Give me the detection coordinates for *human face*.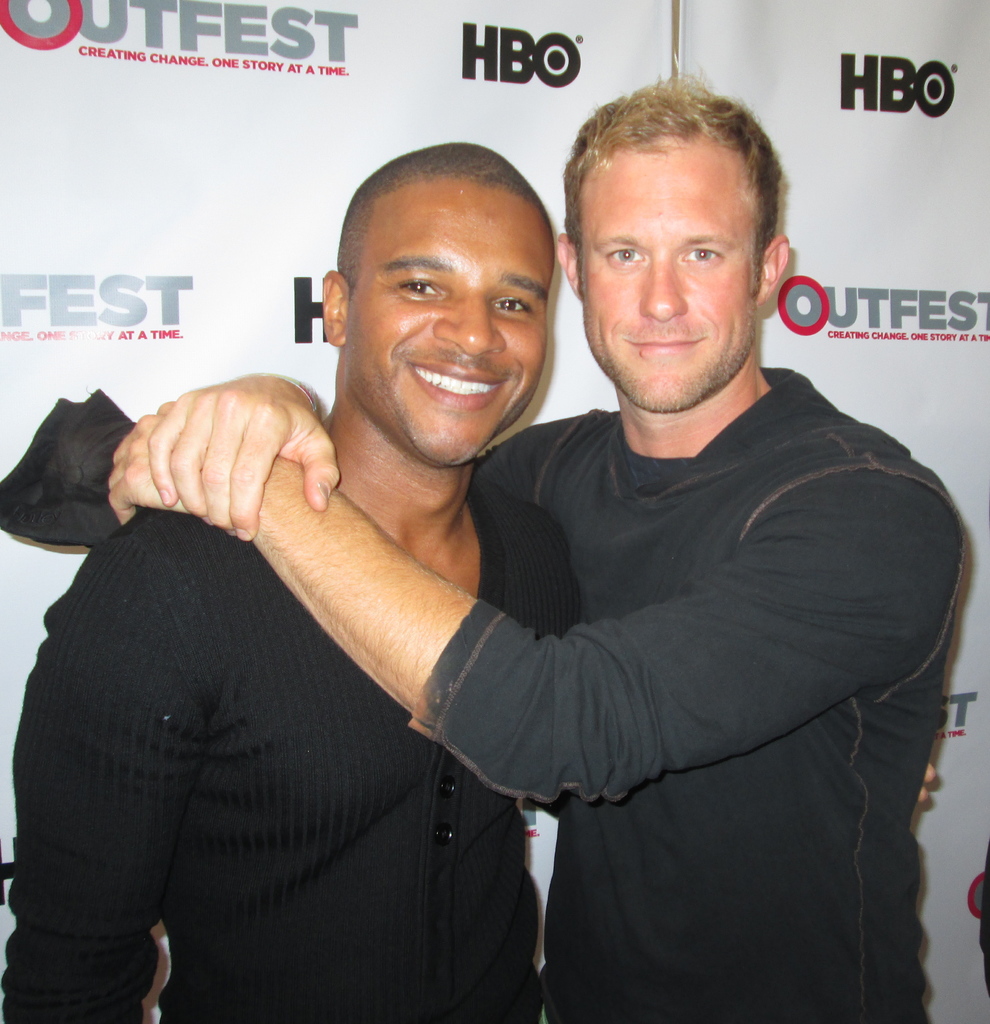
BBox(347, 179, 557, 466).
